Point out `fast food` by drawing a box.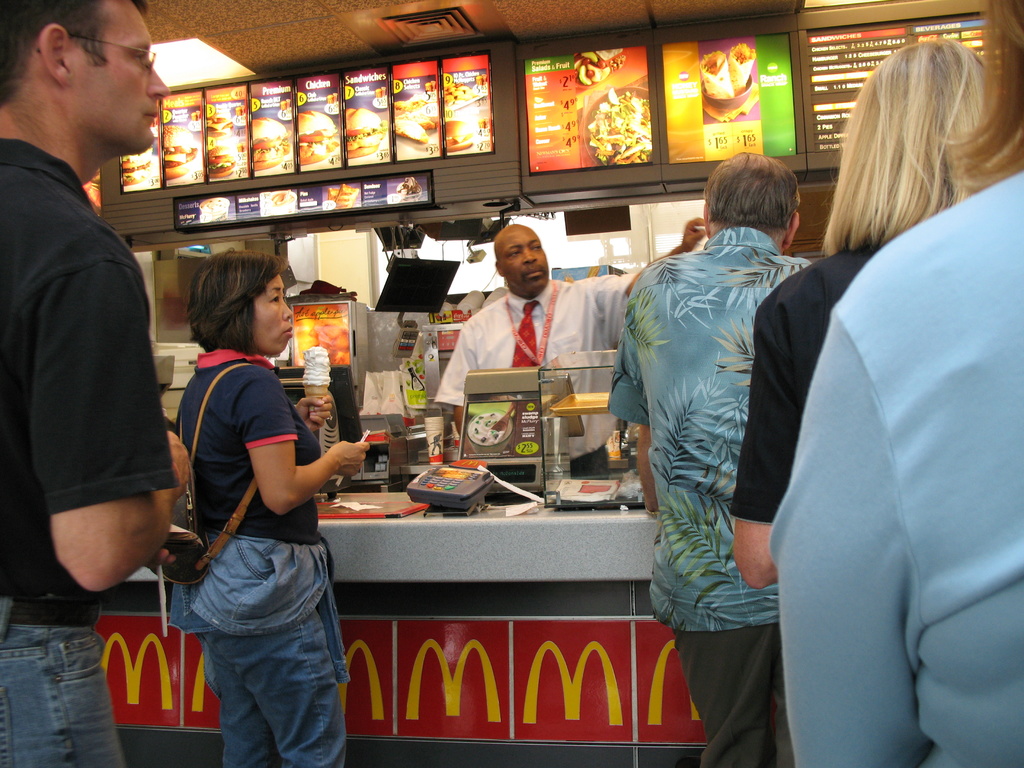
700:49:738:102.
